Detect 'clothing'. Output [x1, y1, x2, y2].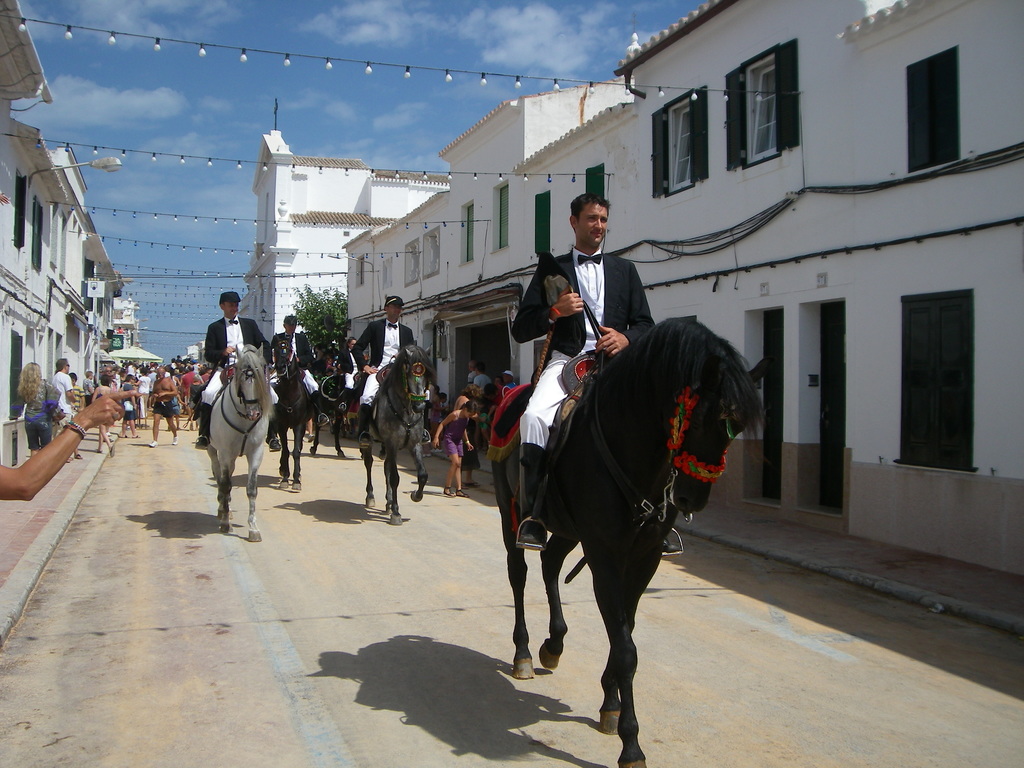
[440, 409, 463, 458].
